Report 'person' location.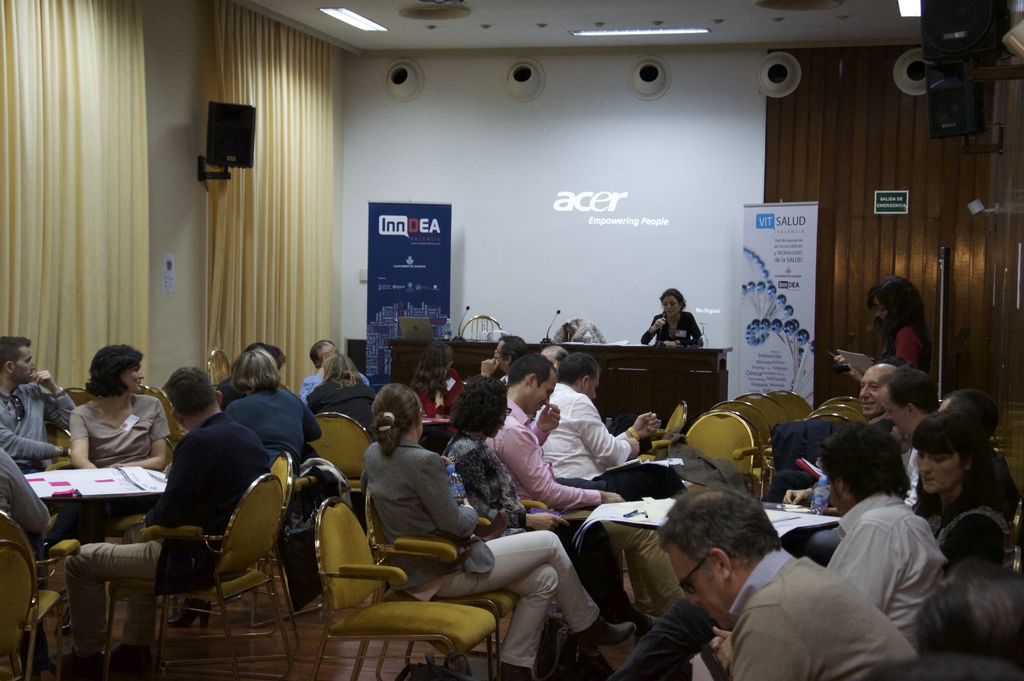
Report: detection(538, 343, 572, 373).
